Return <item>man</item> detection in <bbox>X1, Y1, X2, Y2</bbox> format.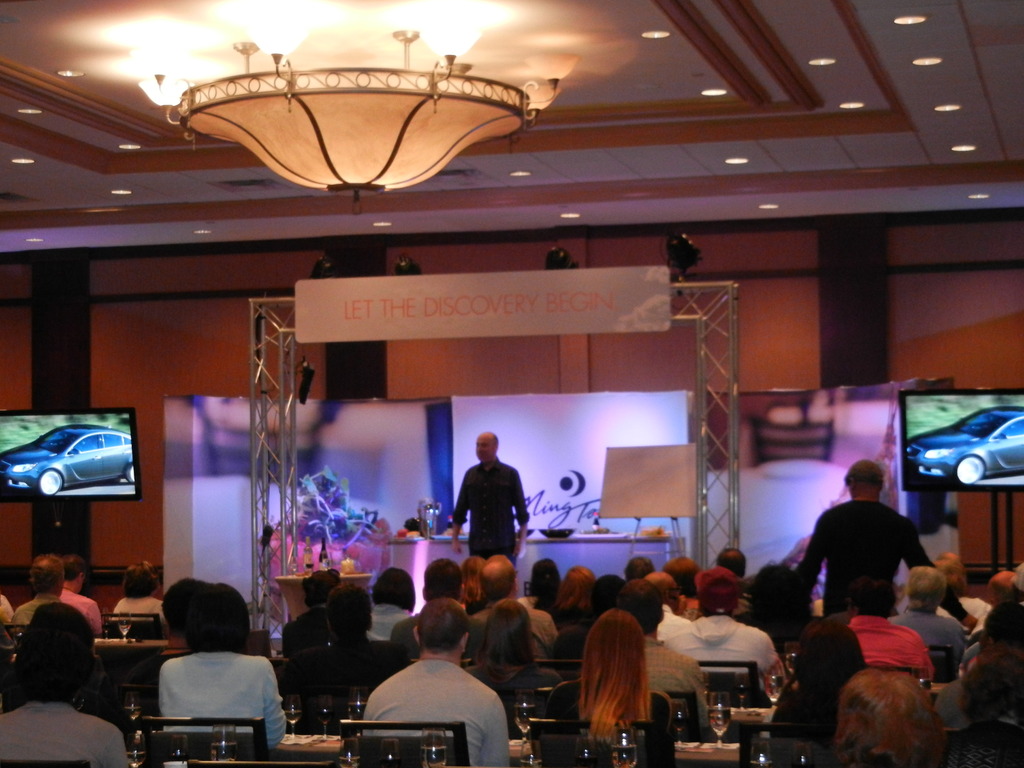
<bbox>662, 569, 790, 700</bbox>.
